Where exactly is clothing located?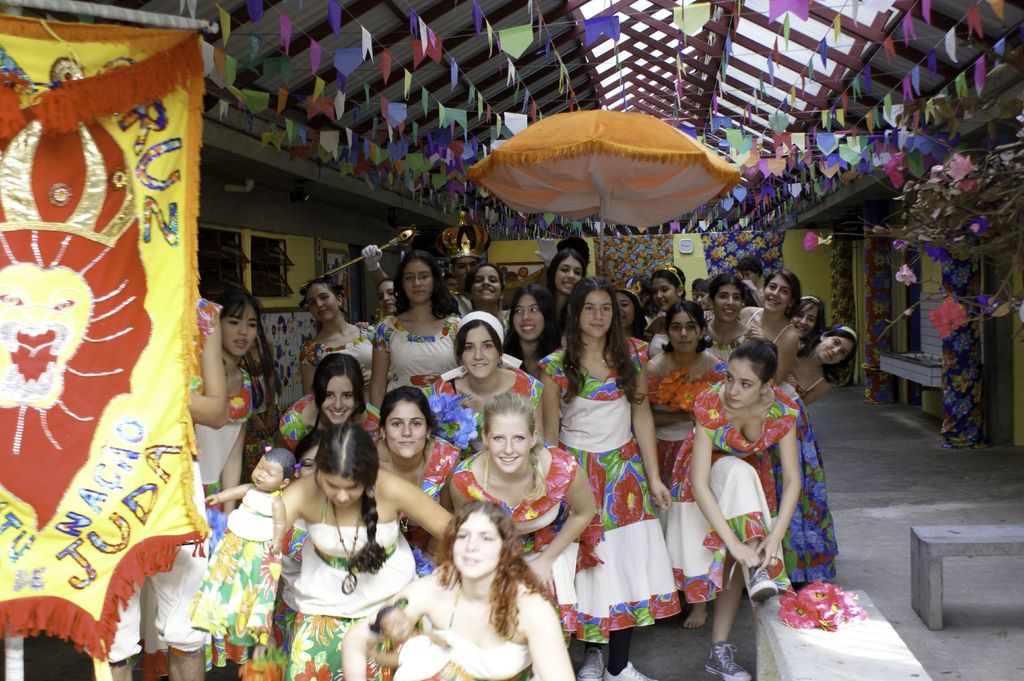
Its bounding box is (184, 489, 282, 639).
